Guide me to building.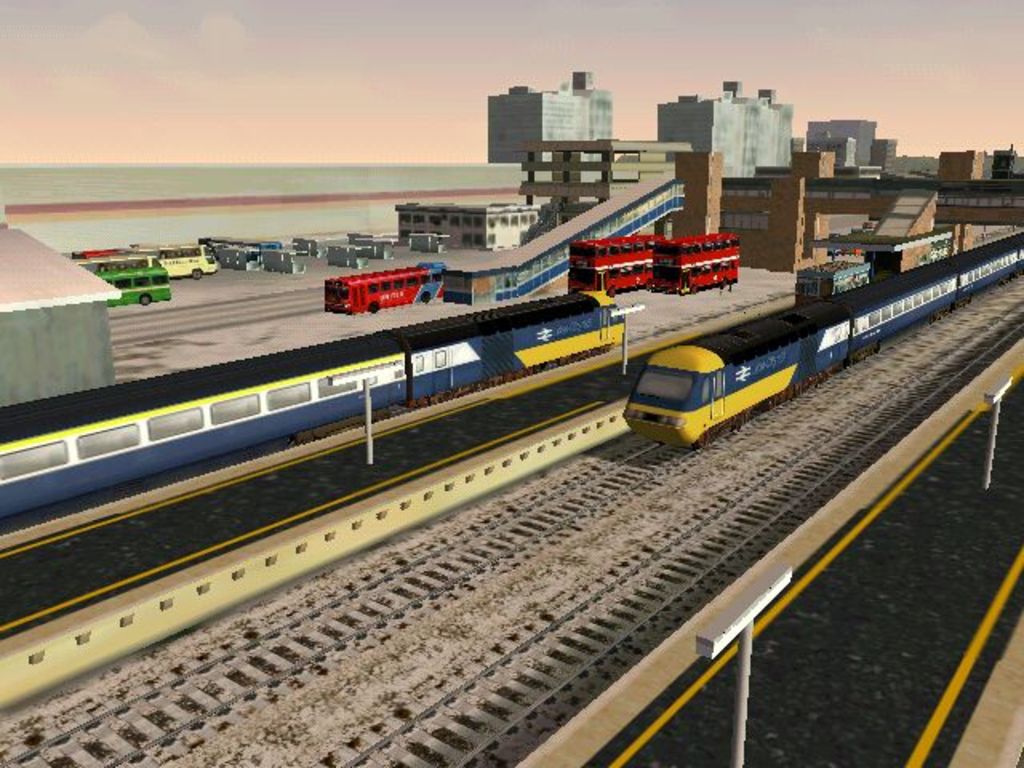
Guidance: bbox=[656, 75, 790, 178].
